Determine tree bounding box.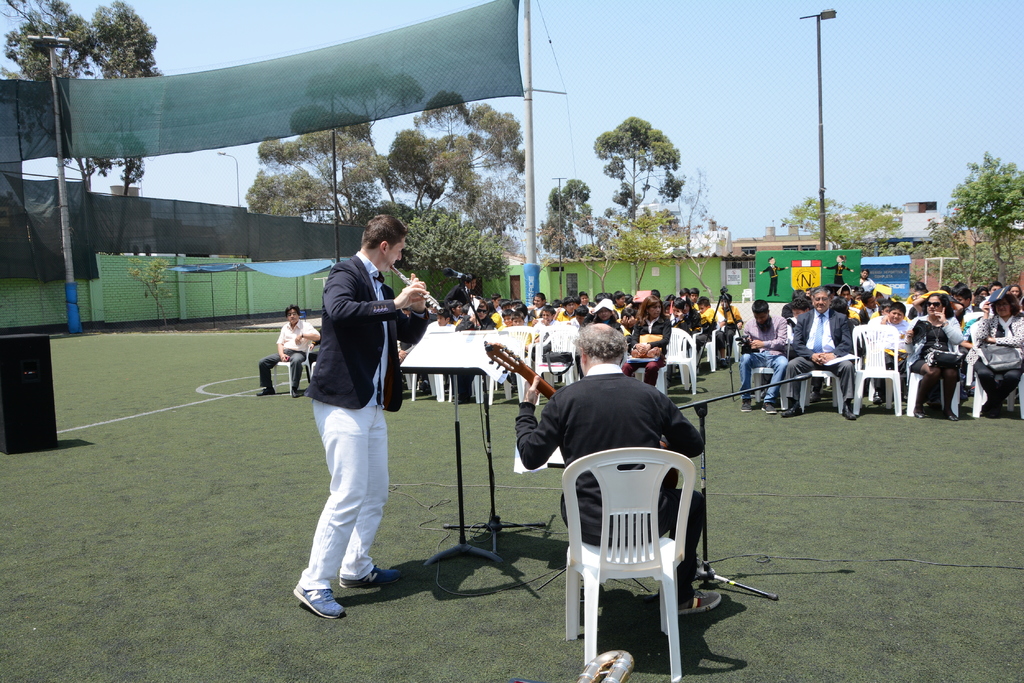
Determined: [left=399, top=204, right=503, bottom=337].
